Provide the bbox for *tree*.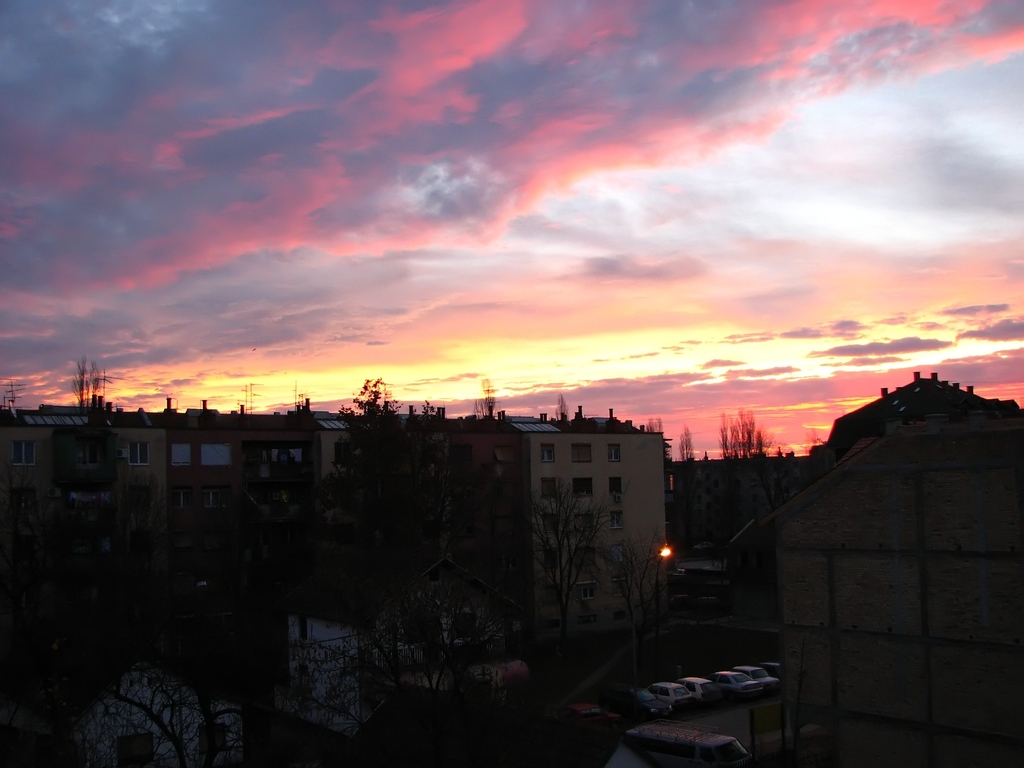
[x1=75, y1=352, x2=107, y2=415].
